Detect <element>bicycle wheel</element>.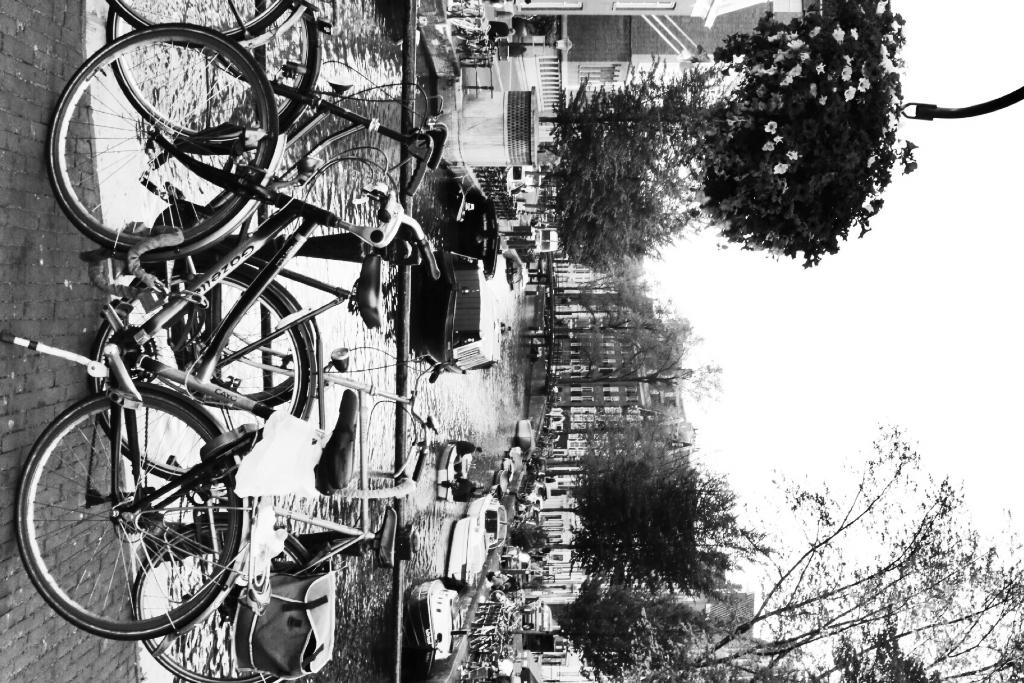
Detected at bbox=[129, 514, 297, 682].
